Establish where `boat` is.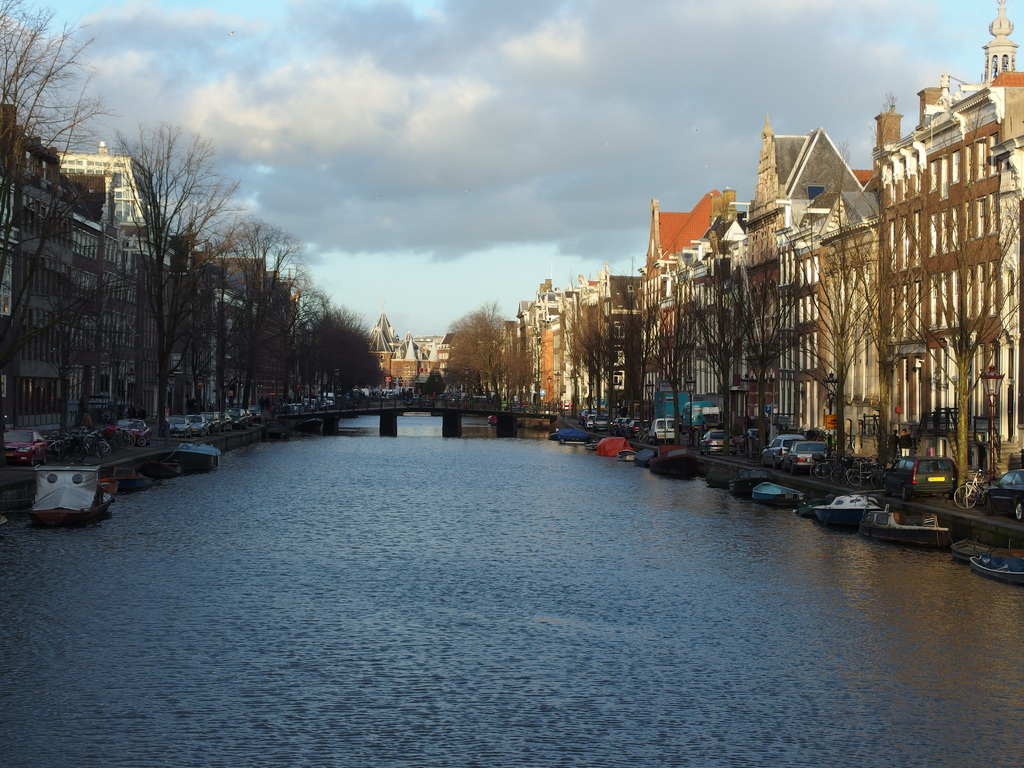
Established at x1=148 y1=458 x2=183 y2=477.
